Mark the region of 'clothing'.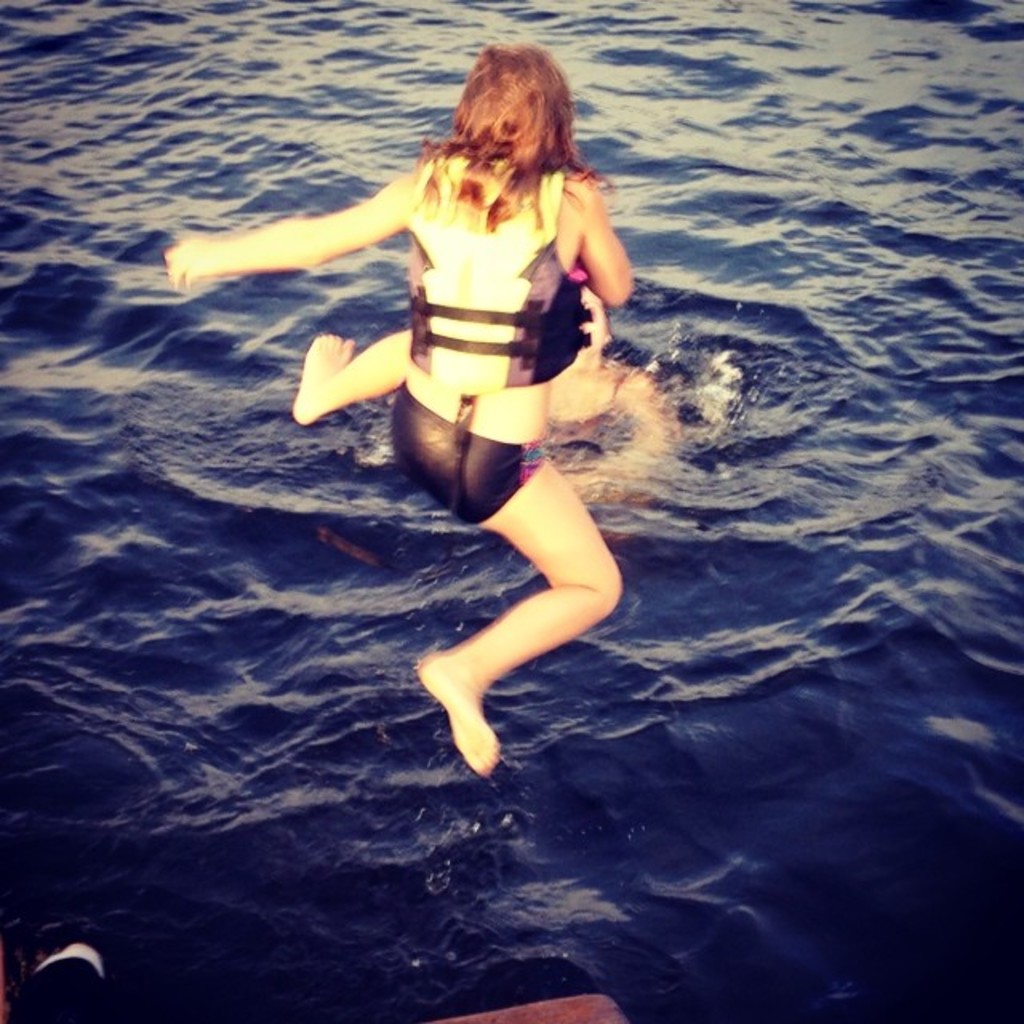
Region: {"x1": 394, "y1": 163, "x2": 592, "y2": 526}.
